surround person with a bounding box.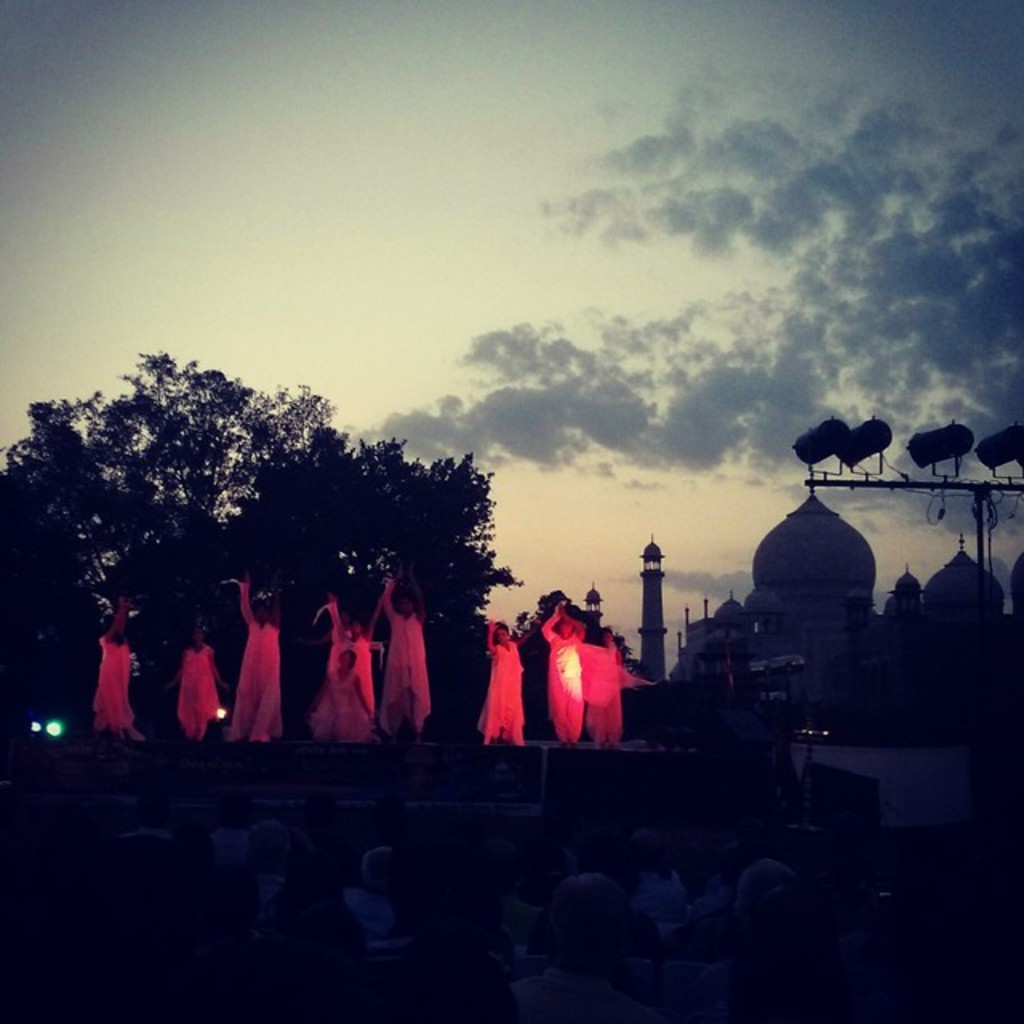
x1=594, y1=626, x2=622, y2=741.
